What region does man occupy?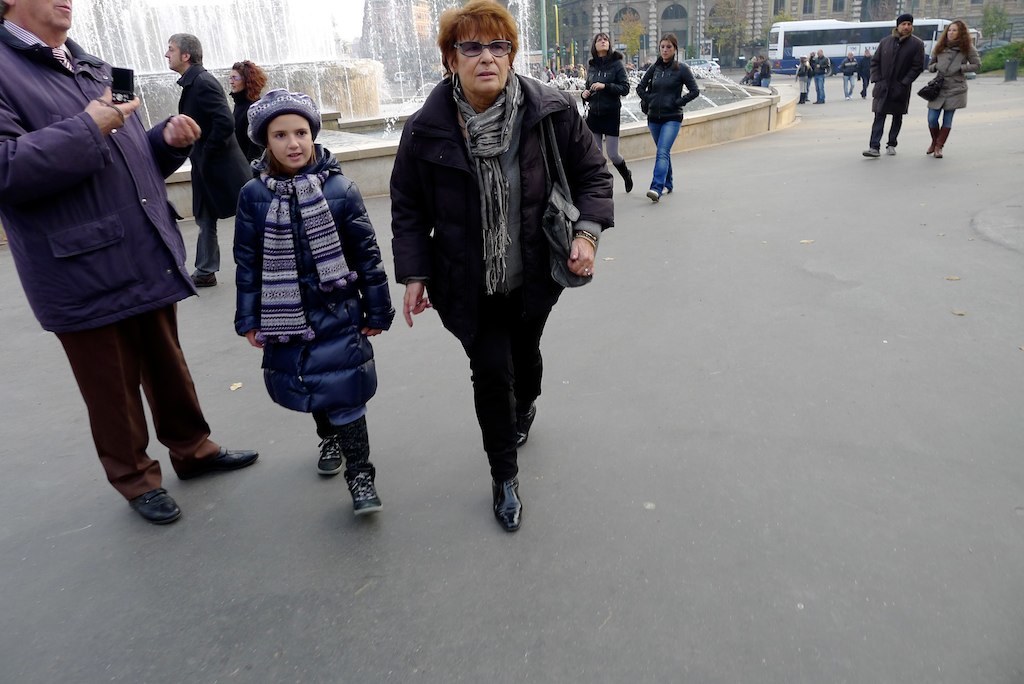
{"x1": 859, "y1": 16, "x2": 926, "y2": 158}.
